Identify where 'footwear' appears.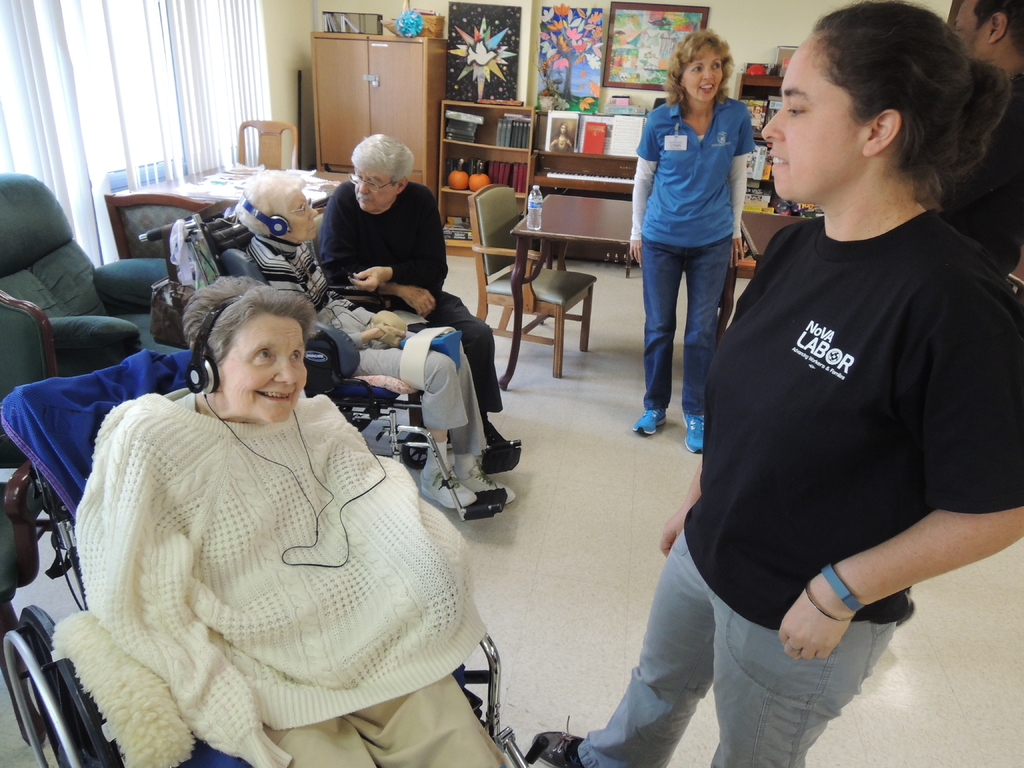
Appears at crop(419, 464, 479, 511).
